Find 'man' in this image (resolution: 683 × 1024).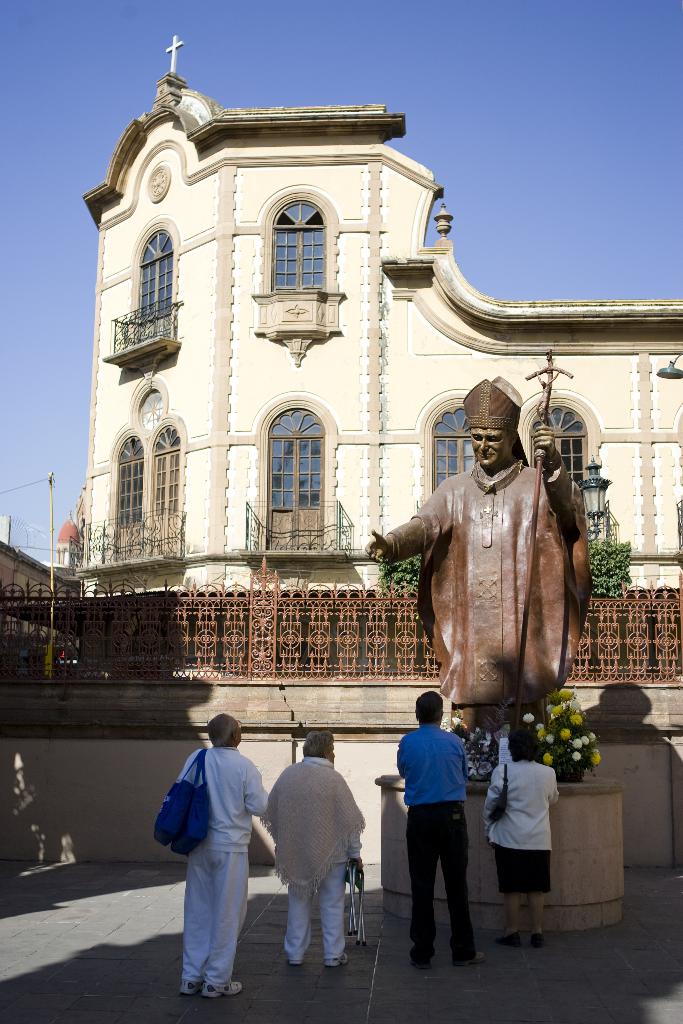
268,732,361,965.
